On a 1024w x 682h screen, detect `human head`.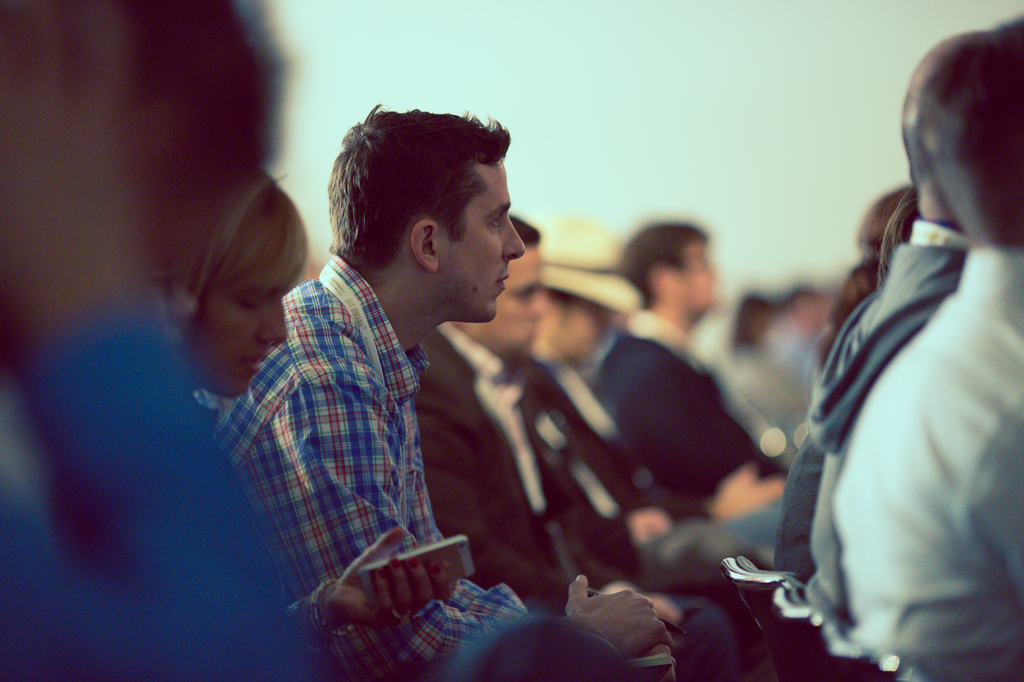
rect(460, 220, 545, 350).
